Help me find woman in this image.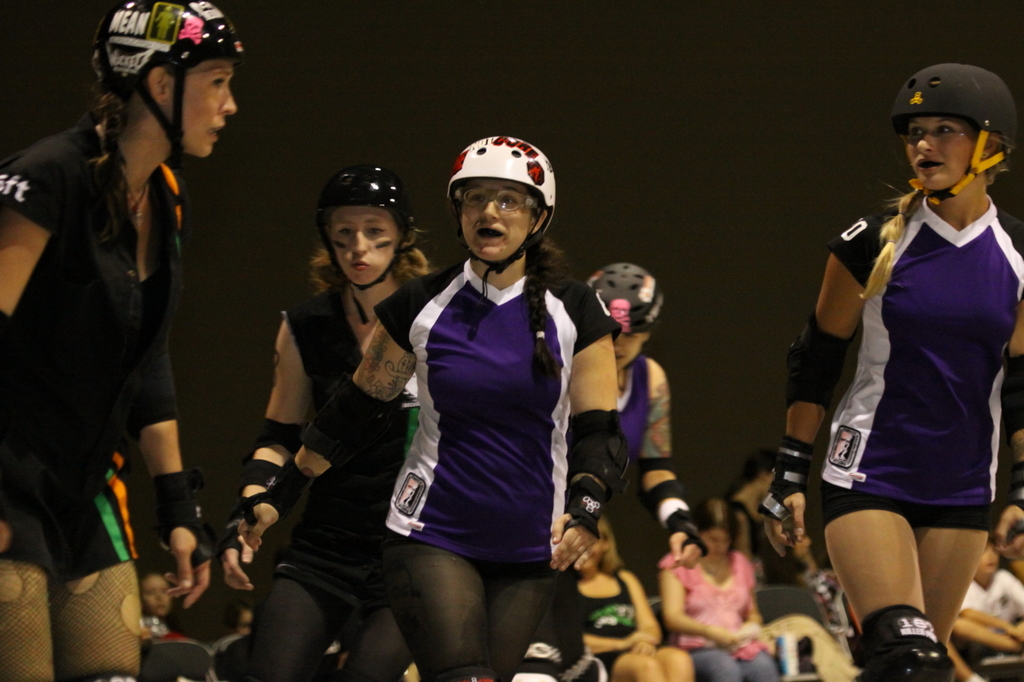
Found it: (x1=659, y1=503, x2=782, y2=681).
